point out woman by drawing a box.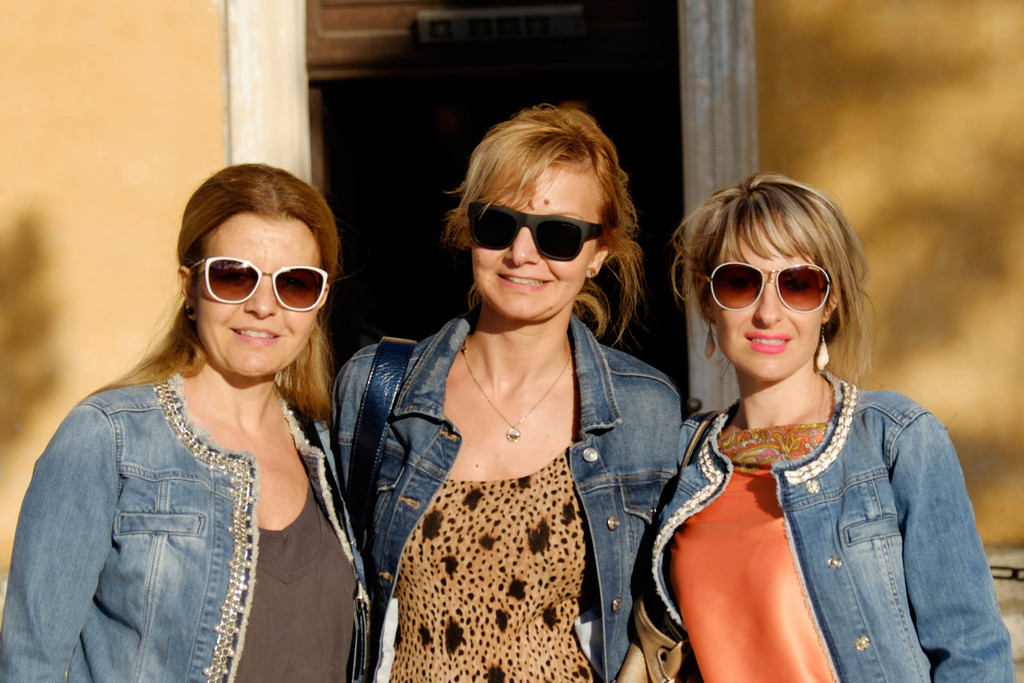
27, 186, 393, 671.
